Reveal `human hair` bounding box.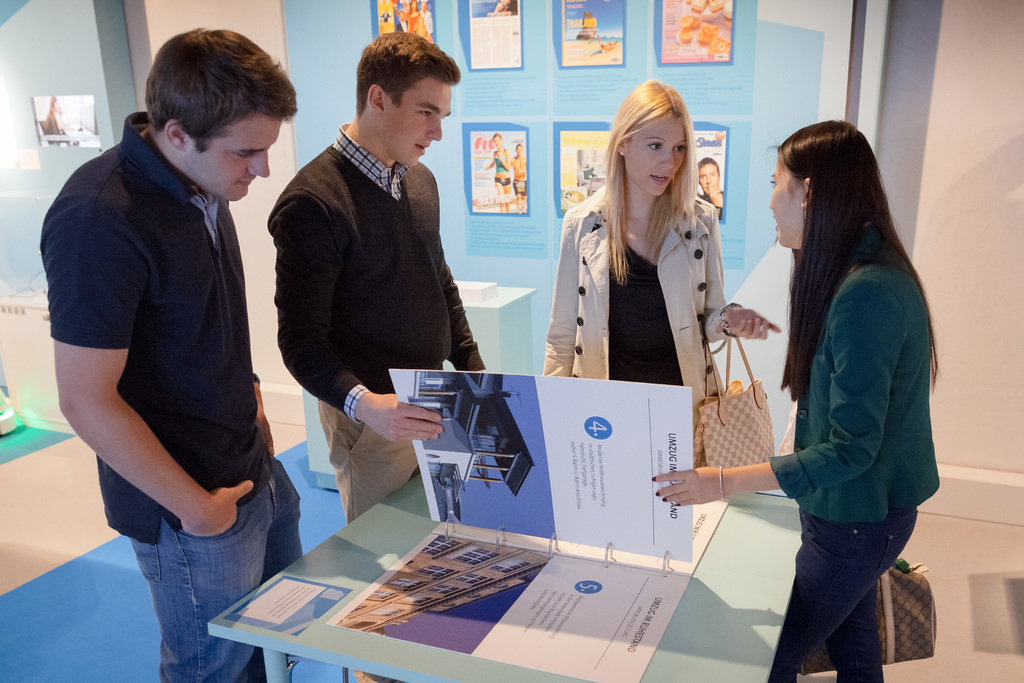
Revealed: [x1=765, y1=119, x2=941, y2=400].
